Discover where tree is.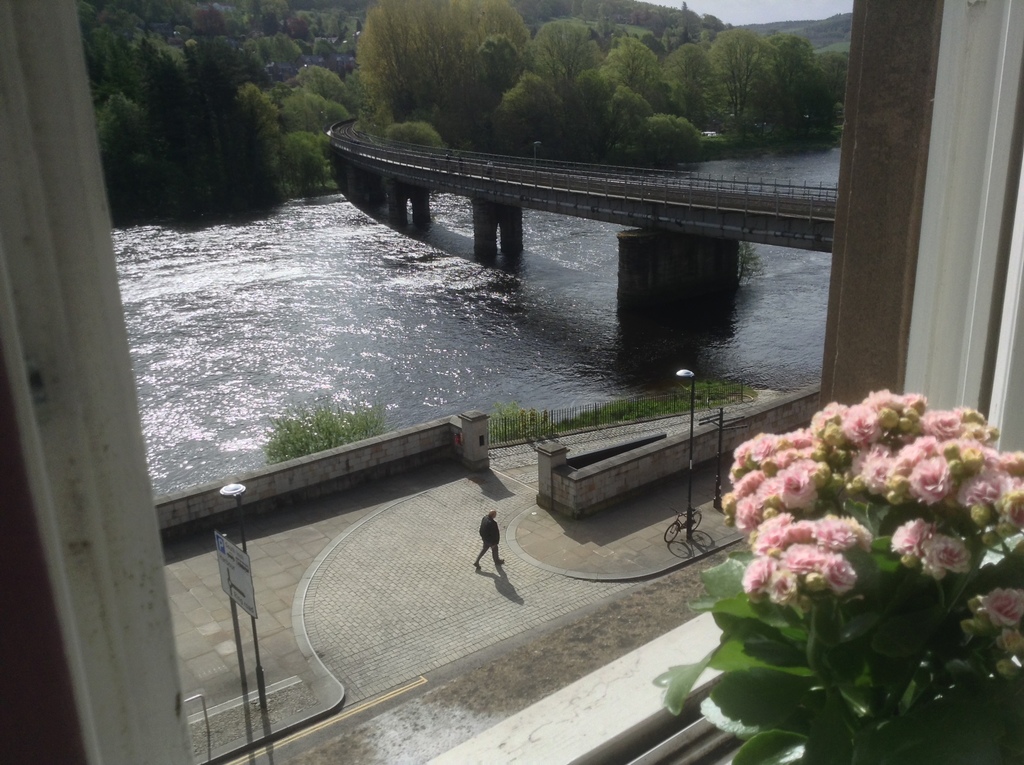
Discovered at rect(525, 20, 620, 150).
